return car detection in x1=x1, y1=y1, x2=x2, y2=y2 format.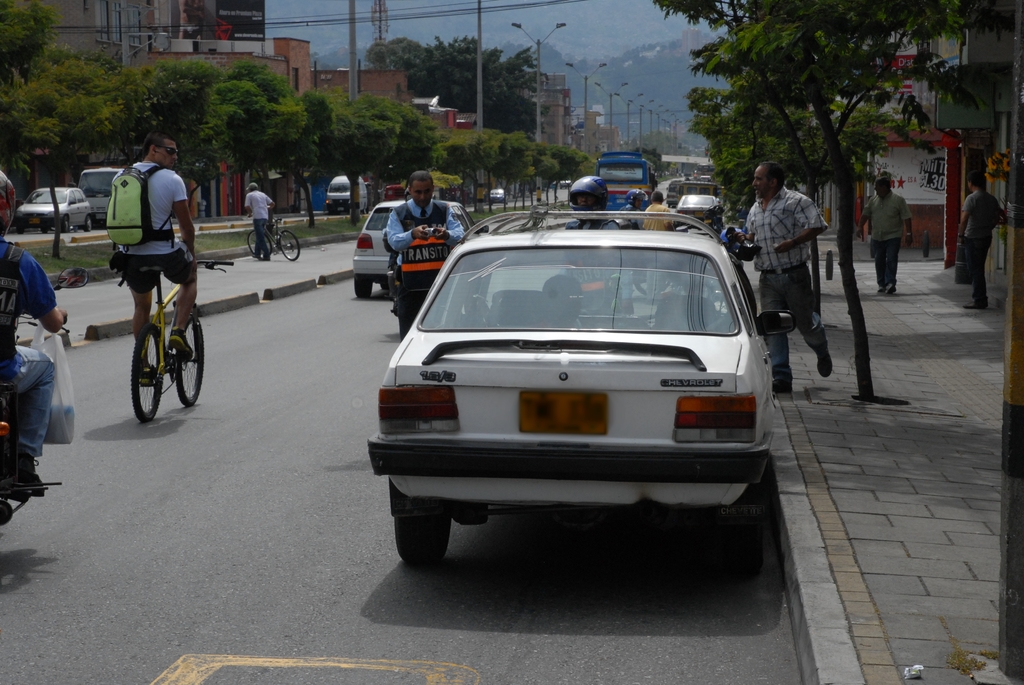
x1=358, y1=210, x2=798, y2=569.
